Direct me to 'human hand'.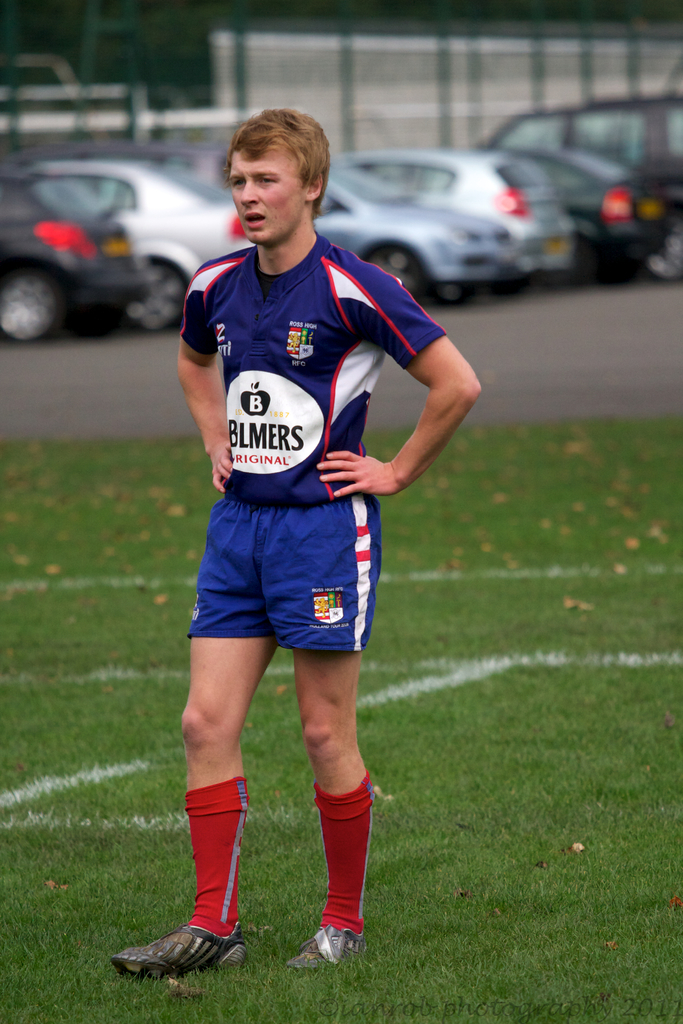
Direction: 208:440:234:495.
